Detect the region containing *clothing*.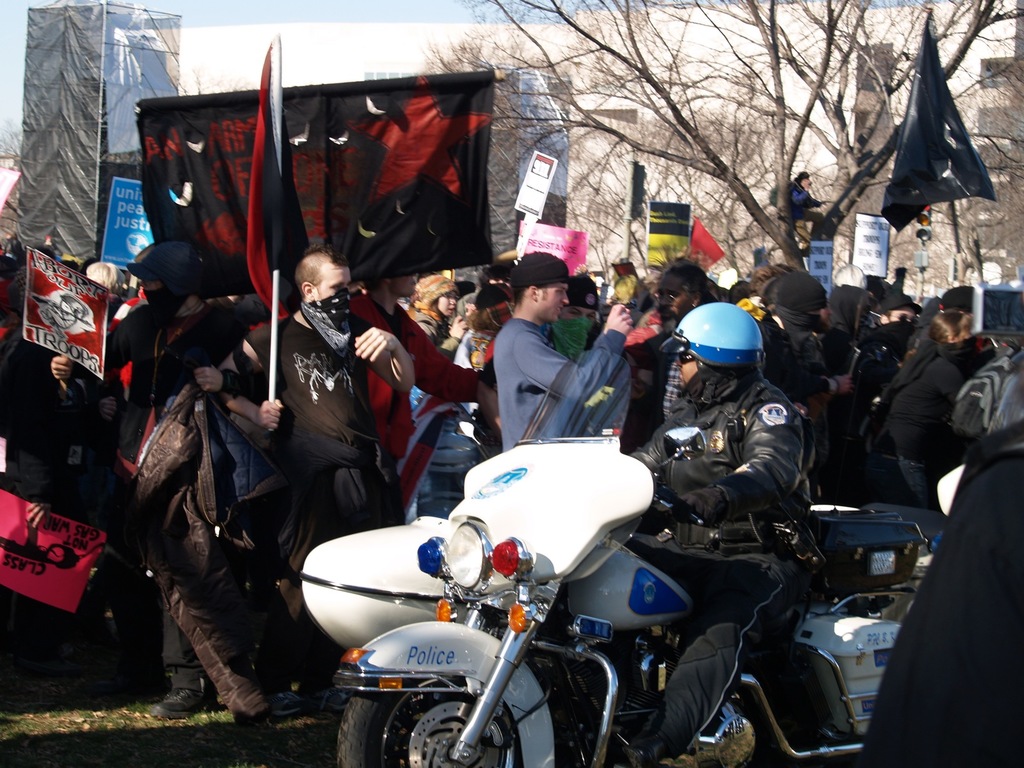
{"x1": 870, "y1": 336, "x2": 959, "y2": 490}.
